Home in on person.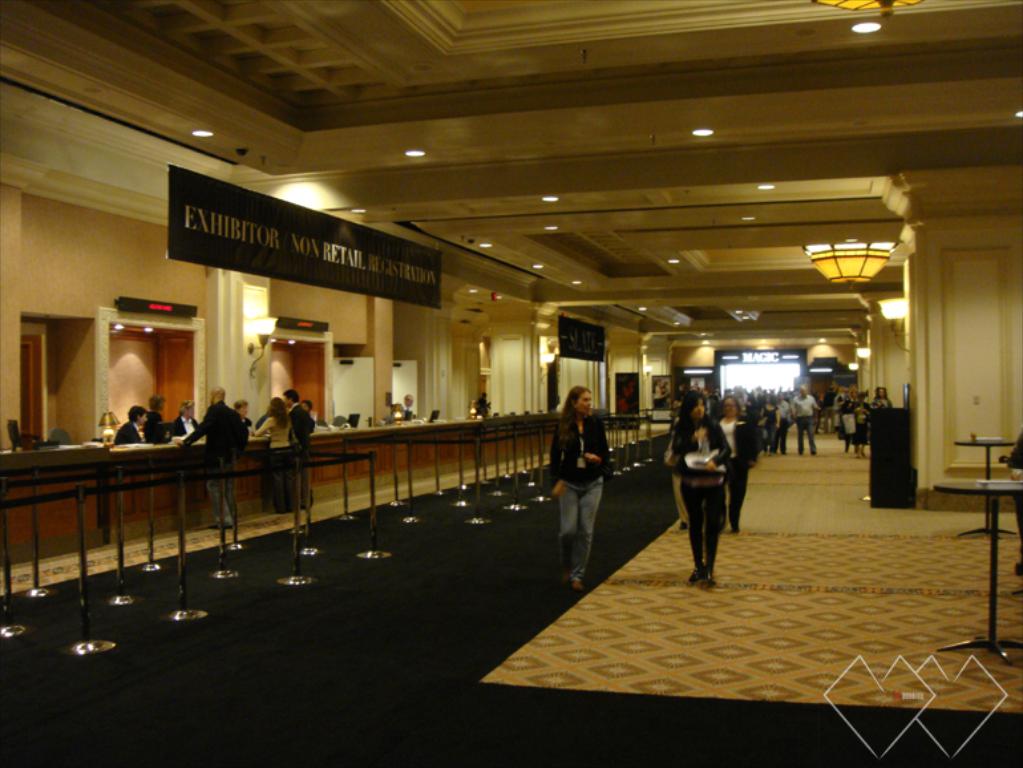
Homed in at bbox(256, 396, 294, 509).
